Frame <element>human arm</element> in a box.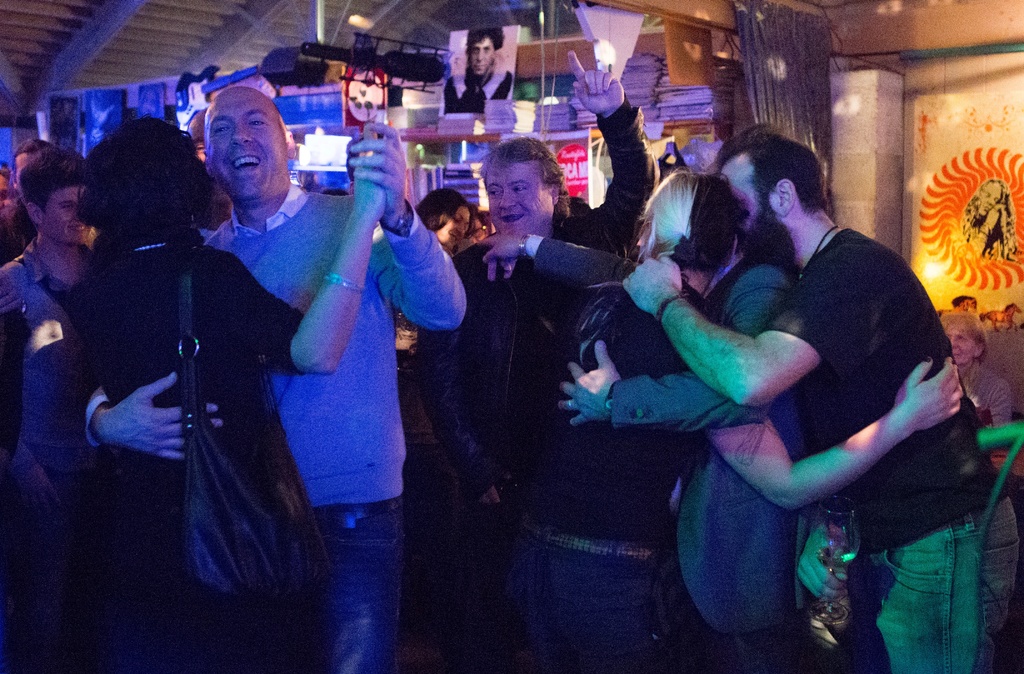
[left=999, top=380, right=1007, bottom=421].
